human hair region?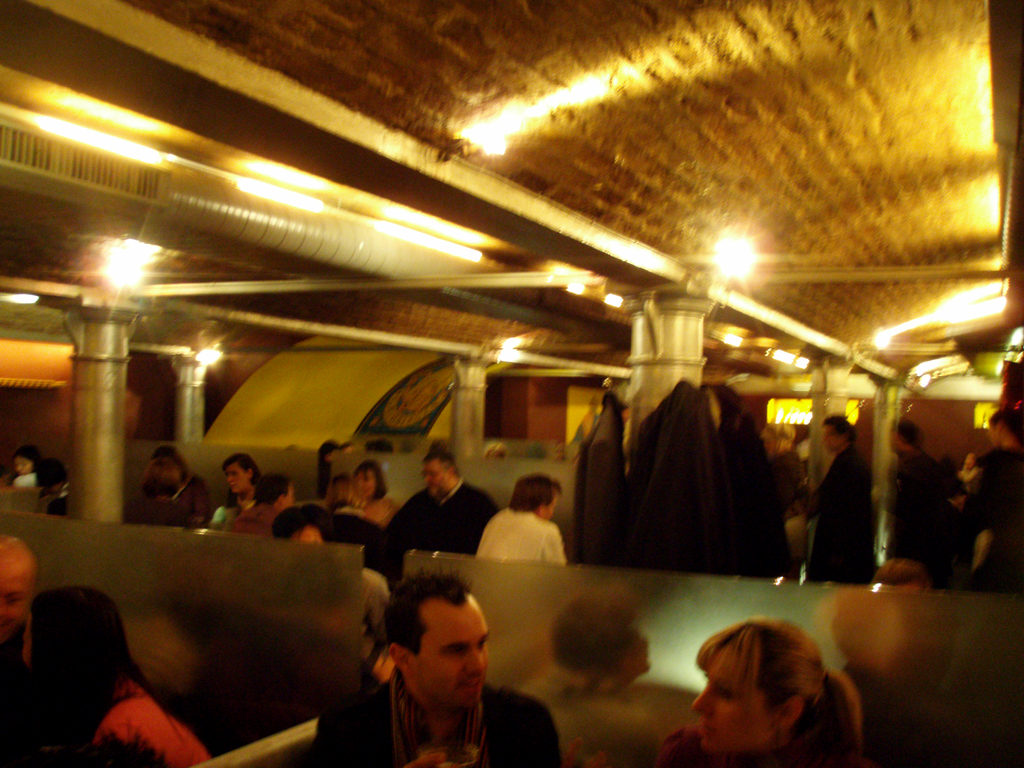
(left=26, top=538, right=42, bottom=600)
